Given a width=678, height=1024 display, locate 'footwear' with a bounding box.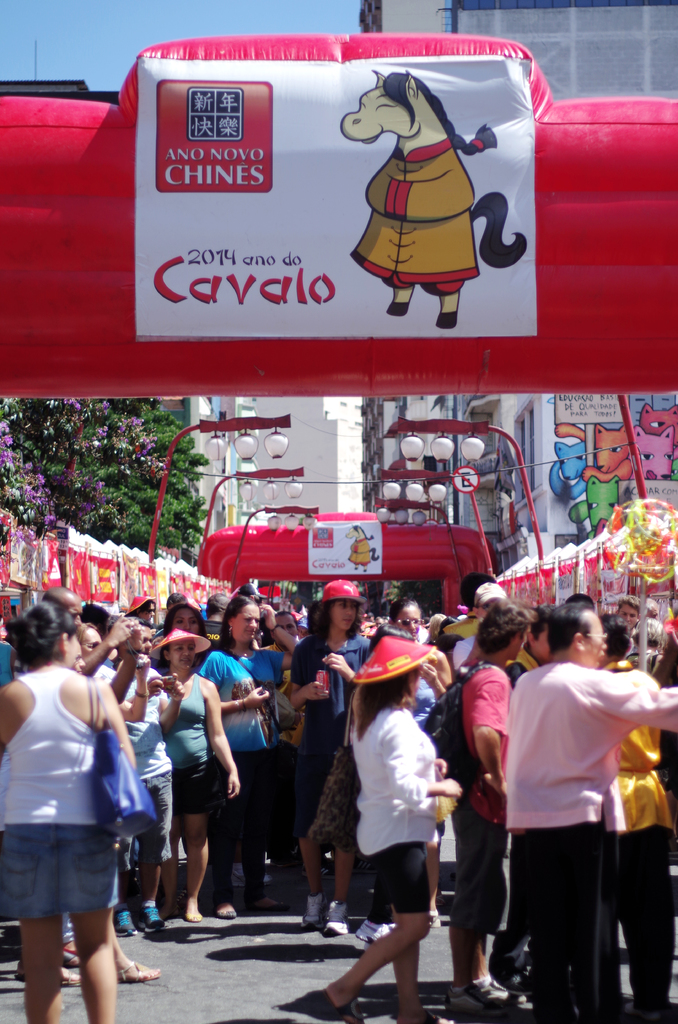
Located: select_region(174, 886, 200, 914).
